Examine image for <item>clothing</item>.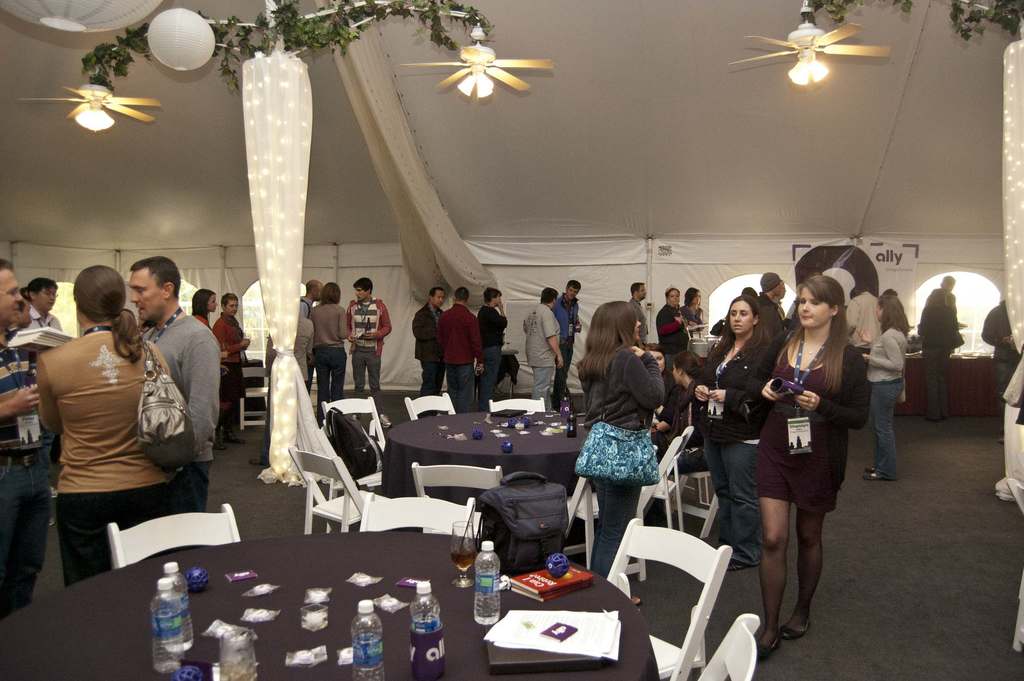
Examination result: rect(344, 298, 390, 414).
